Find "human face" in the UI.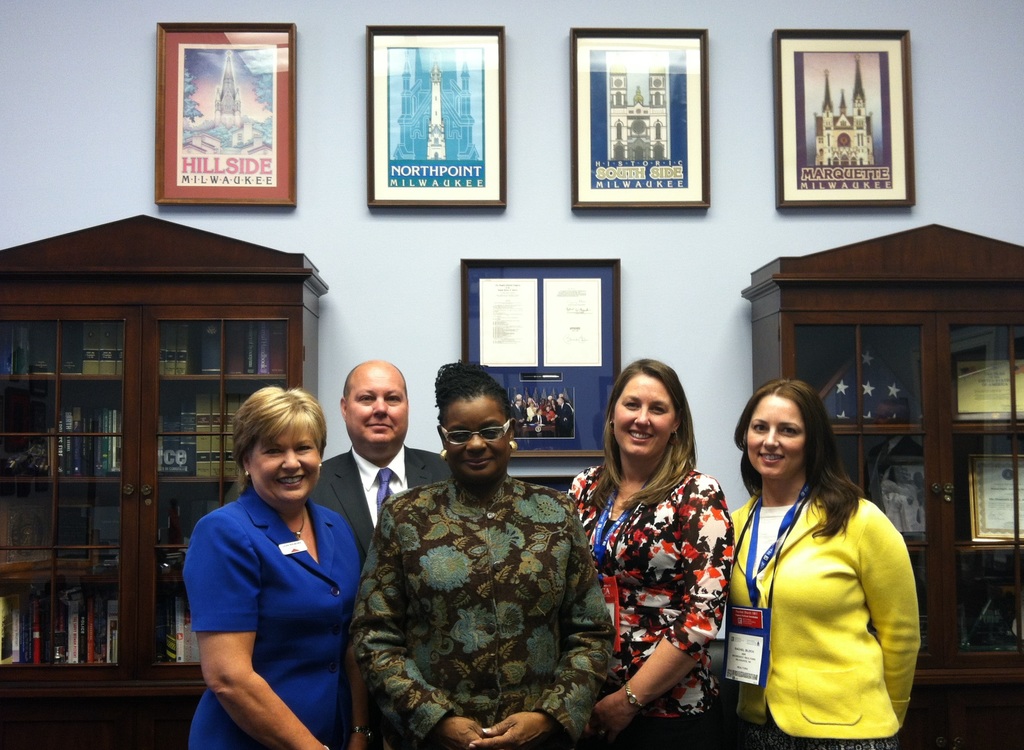
UI element at detection(753, 395, 808, 475).
